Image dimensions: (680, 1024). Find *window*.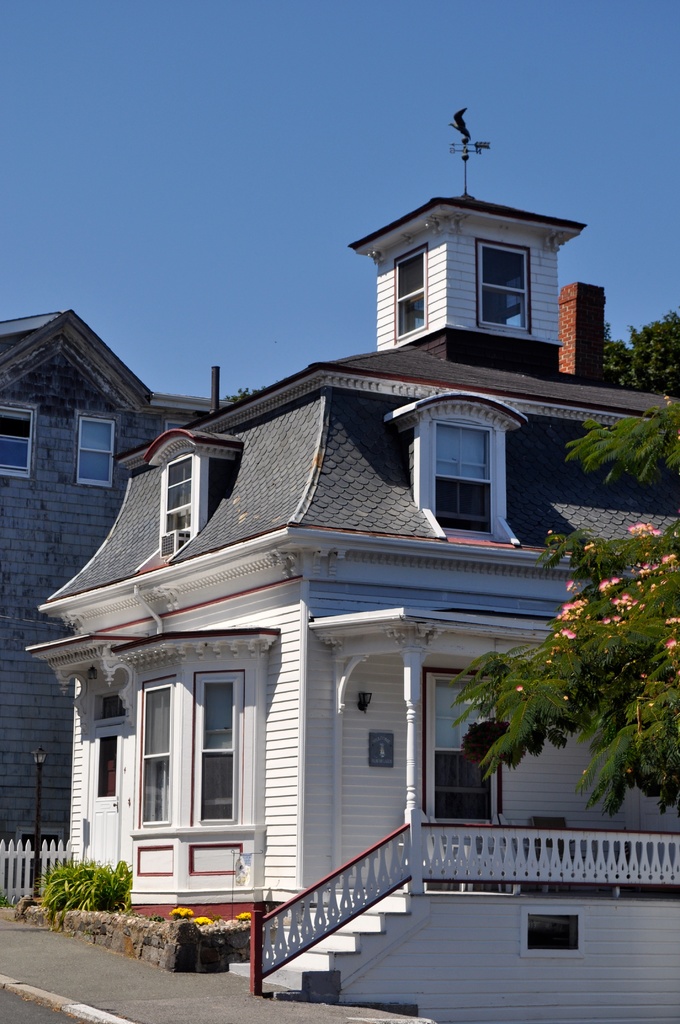
430 668 505 827.
